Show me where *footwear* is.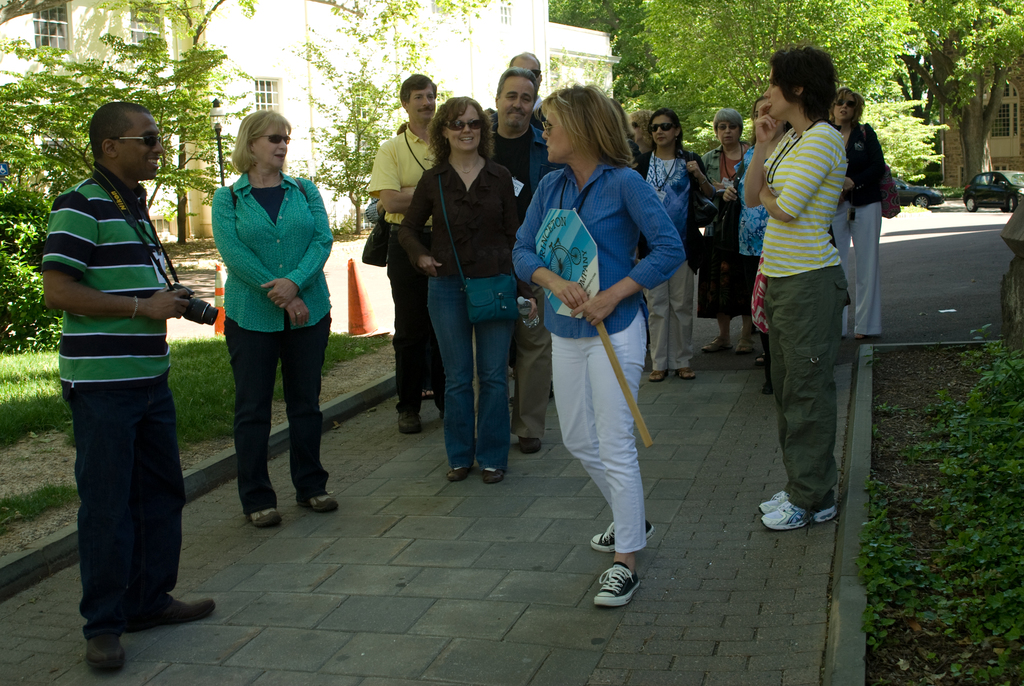
*footwear* is at [86, 617, 130, 671].
